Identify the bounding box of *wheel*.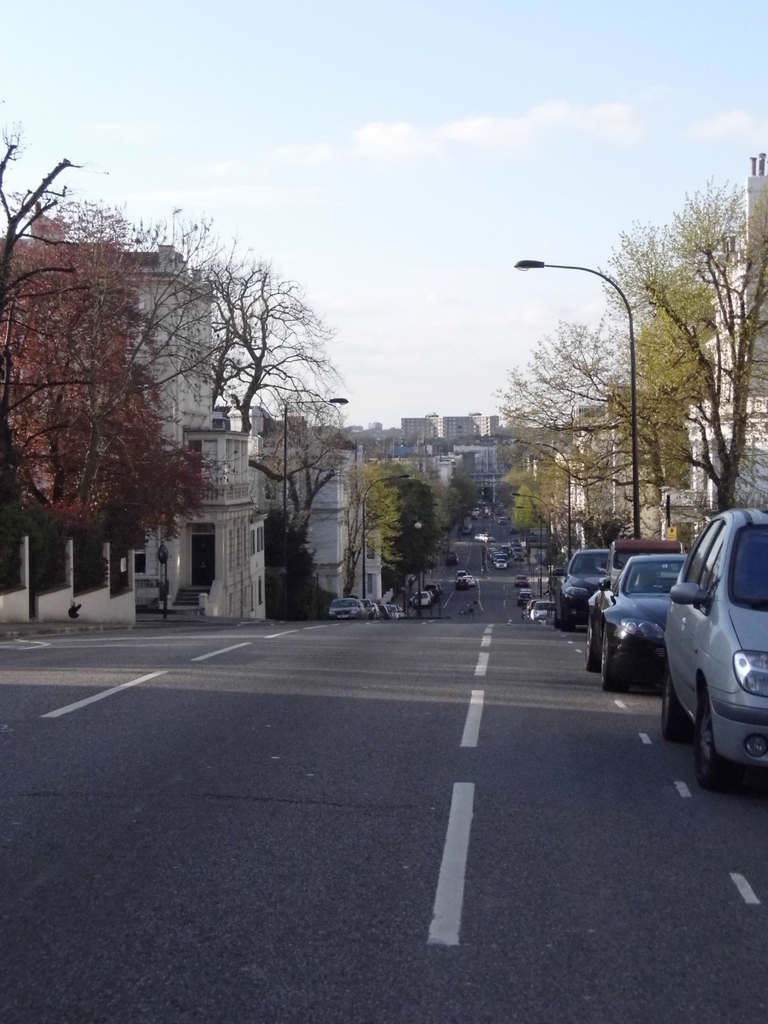
694:698:717:766.
